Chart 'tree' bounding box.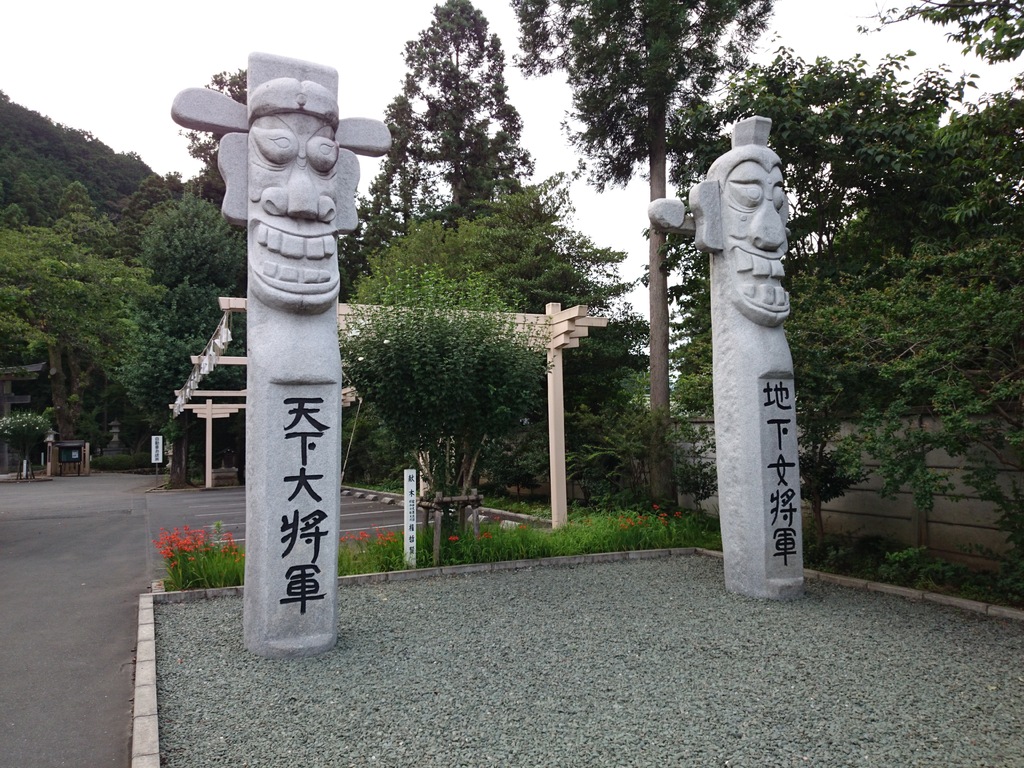
Charted: [x1=372, y1=25, x2=544, y2=255].
